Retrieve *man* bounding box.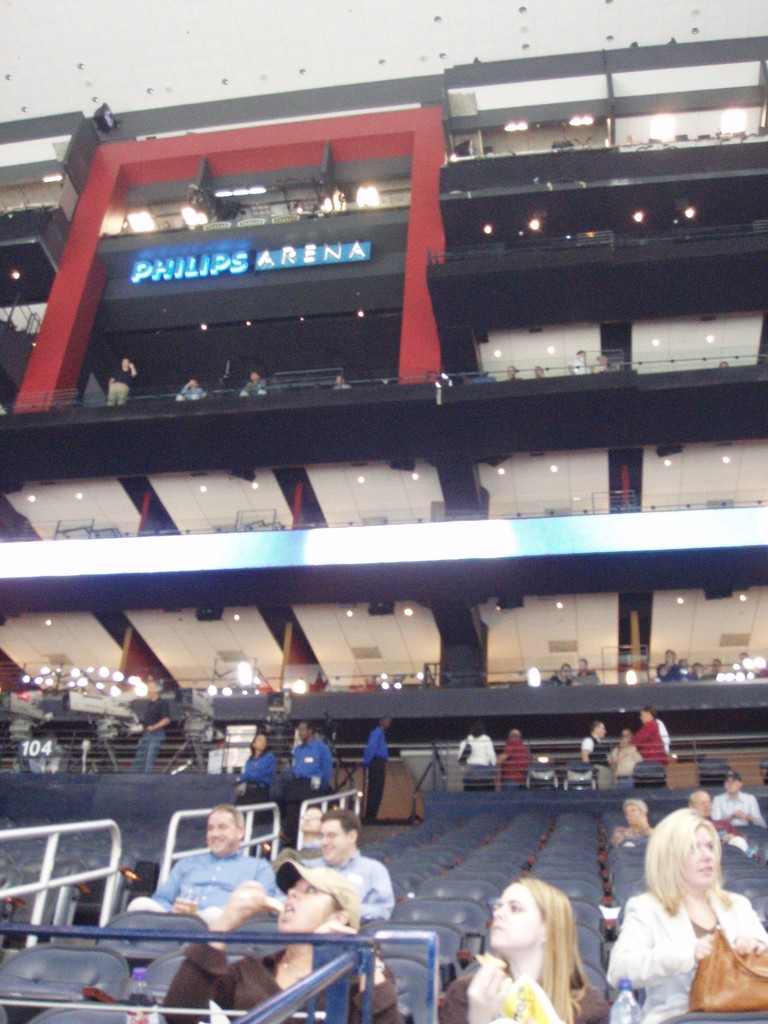
Bounding box: left=578, top=656, right=596, bottom=687.
